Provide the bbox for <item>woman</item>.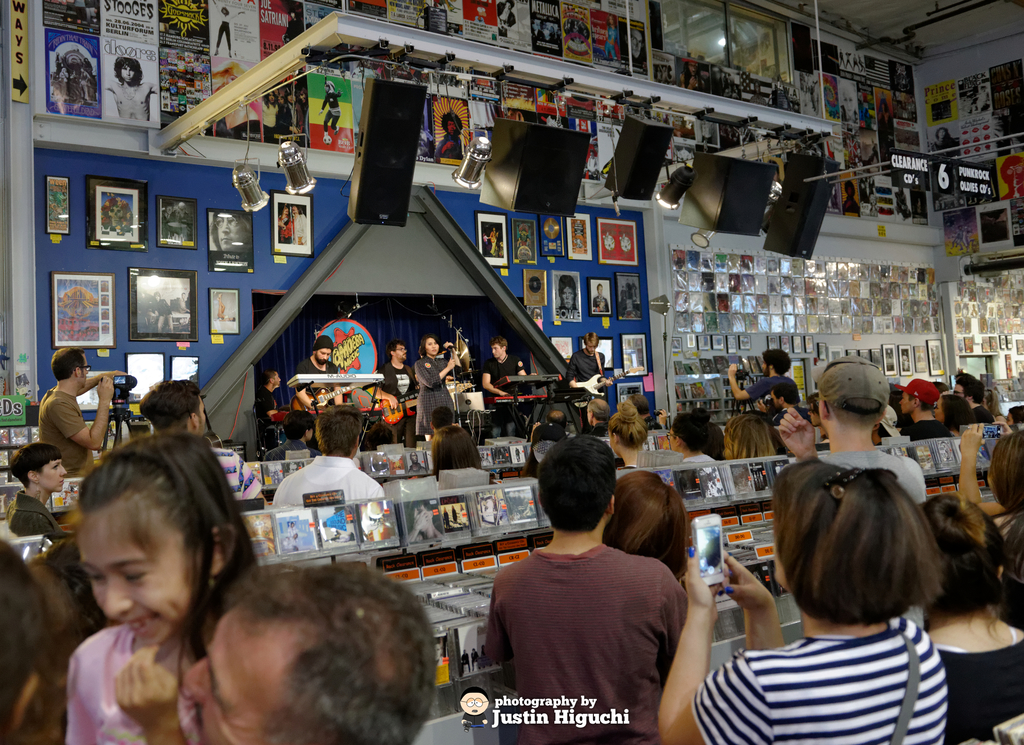
box=[933, 391, 973, 425].
